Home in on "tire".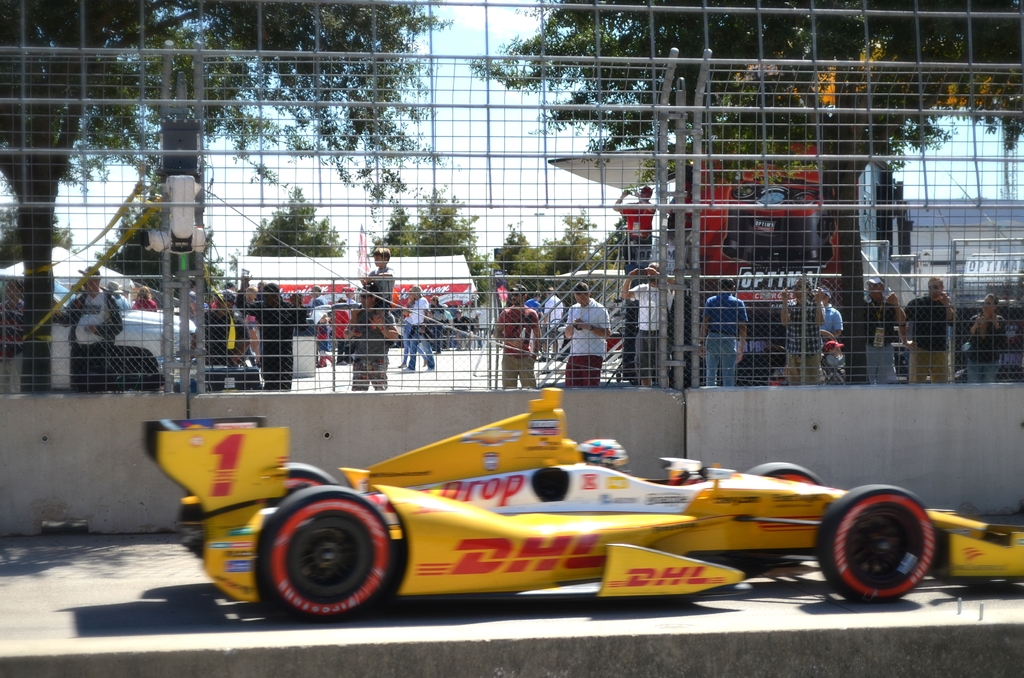
Homed in at locate(749, 460, 817, 485).
